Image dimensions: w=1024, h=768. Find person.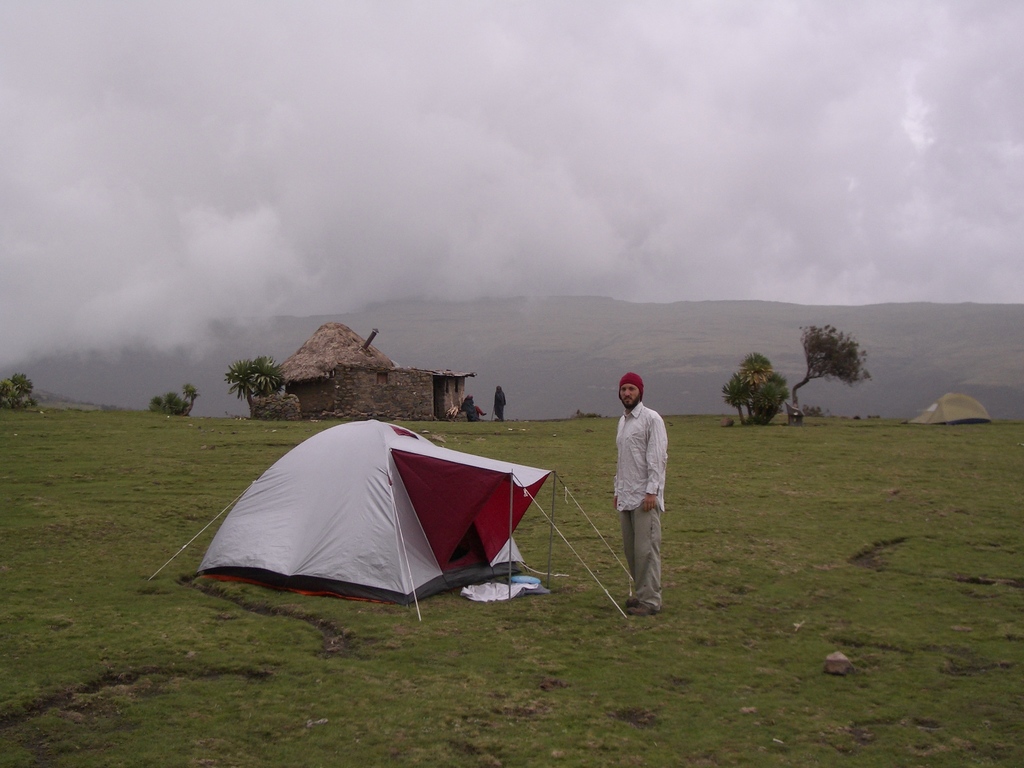
[460, 390, 477, 420].
